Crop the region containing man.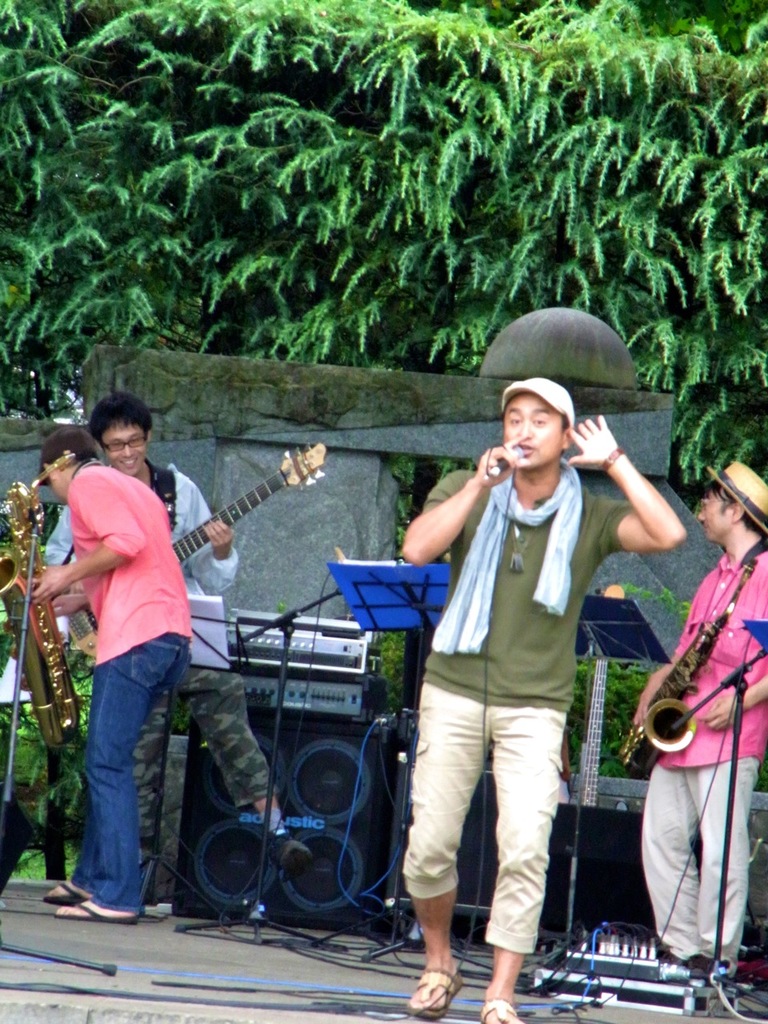
Crop region: rect(384, 378, 689, 1023).
